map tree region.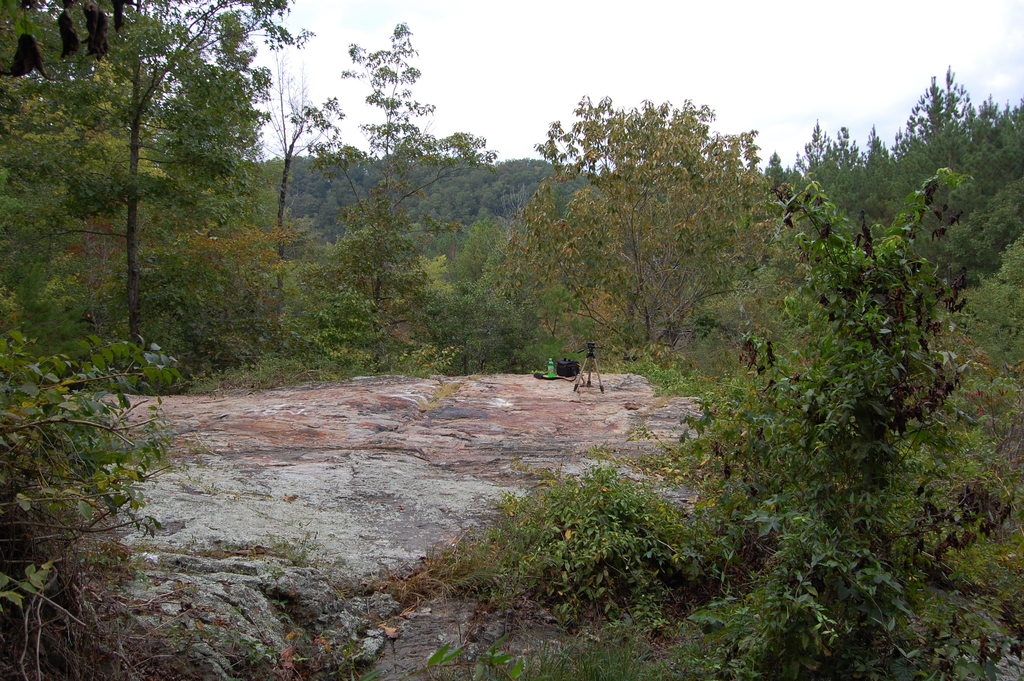
Mapped to region(0, 329, 194, 680).
